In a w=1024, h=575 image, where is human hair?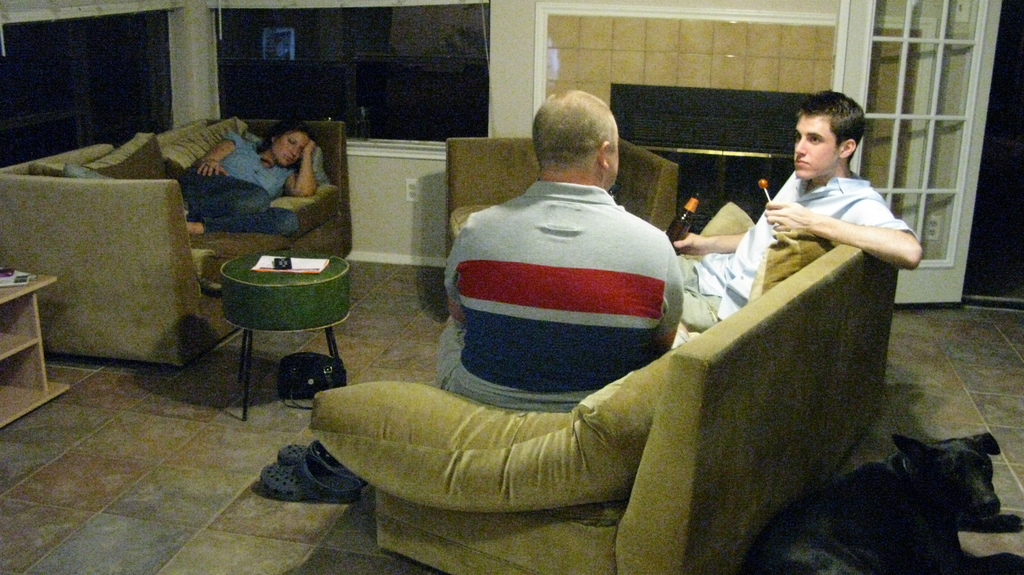
bbox(539, 91, 623, 172).
